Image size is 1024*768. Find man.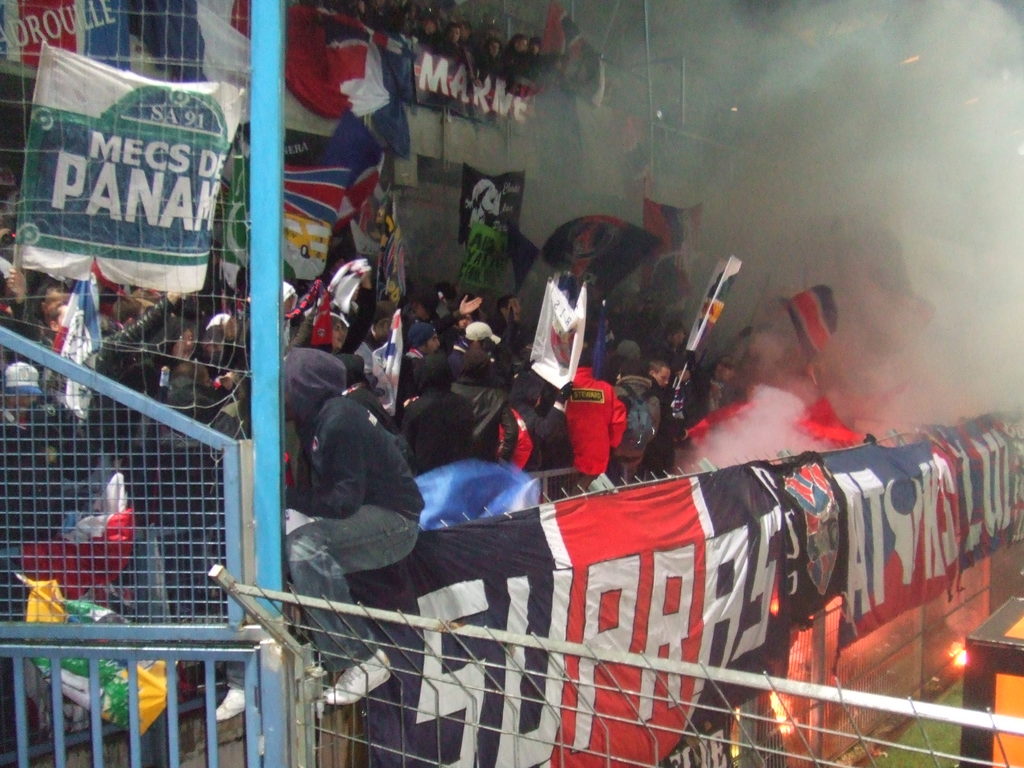
Rect(646, 355, 687, 480).
